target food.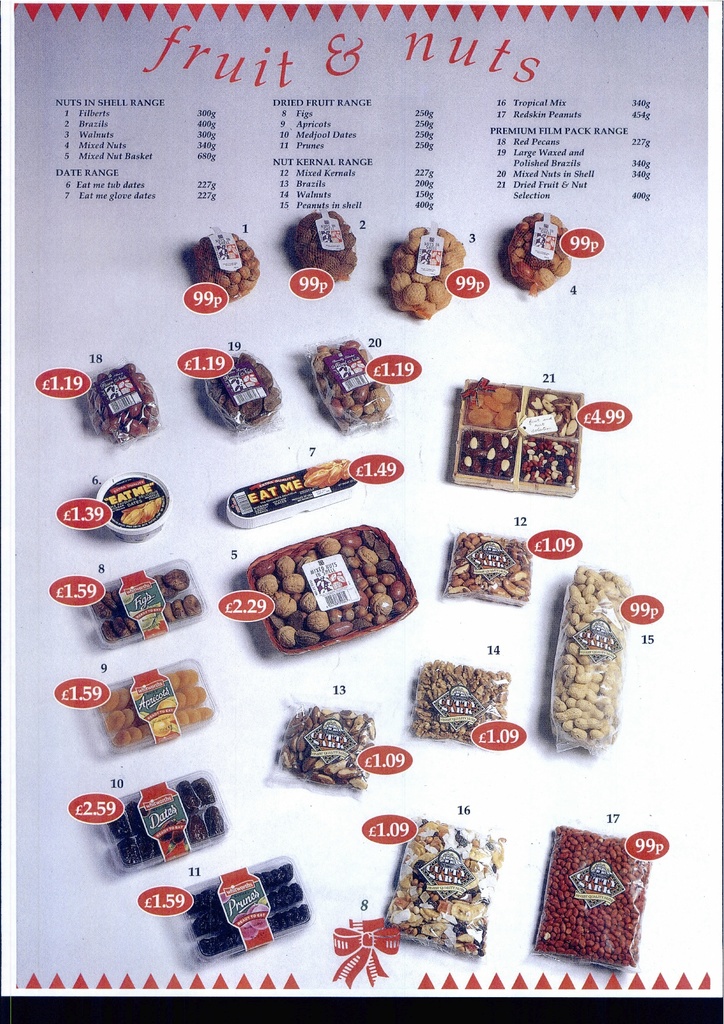
Target region: bbox=[104, 813, 131, 841].
